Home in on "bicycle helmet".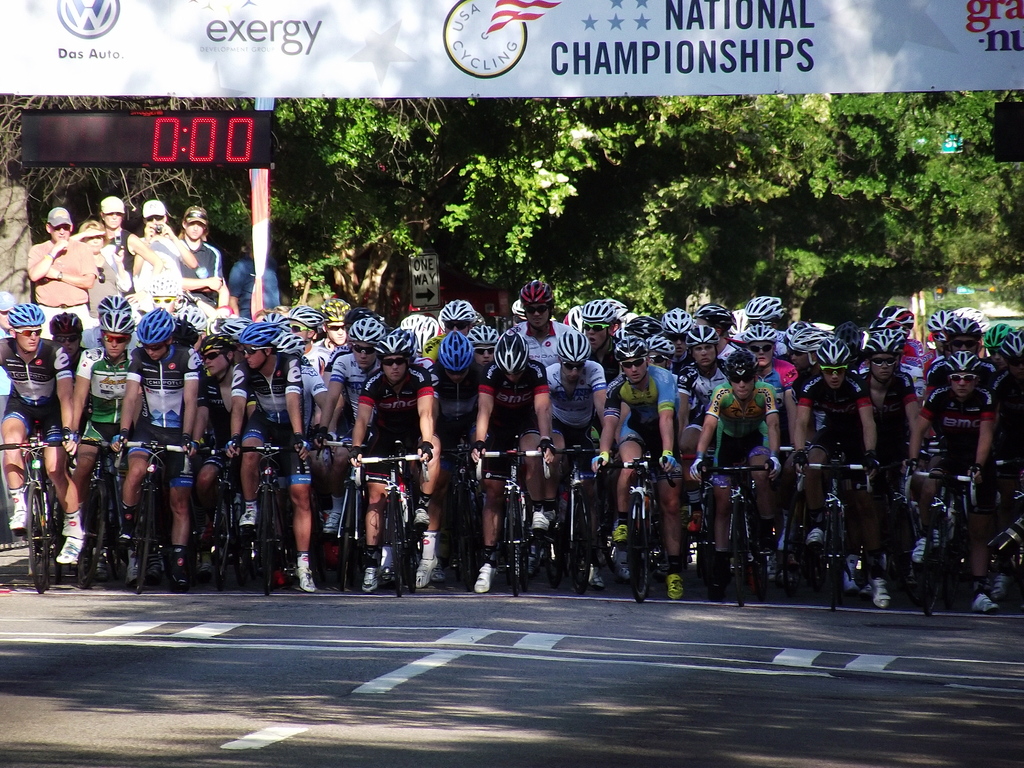
Homed in at 154,277,177,300.
